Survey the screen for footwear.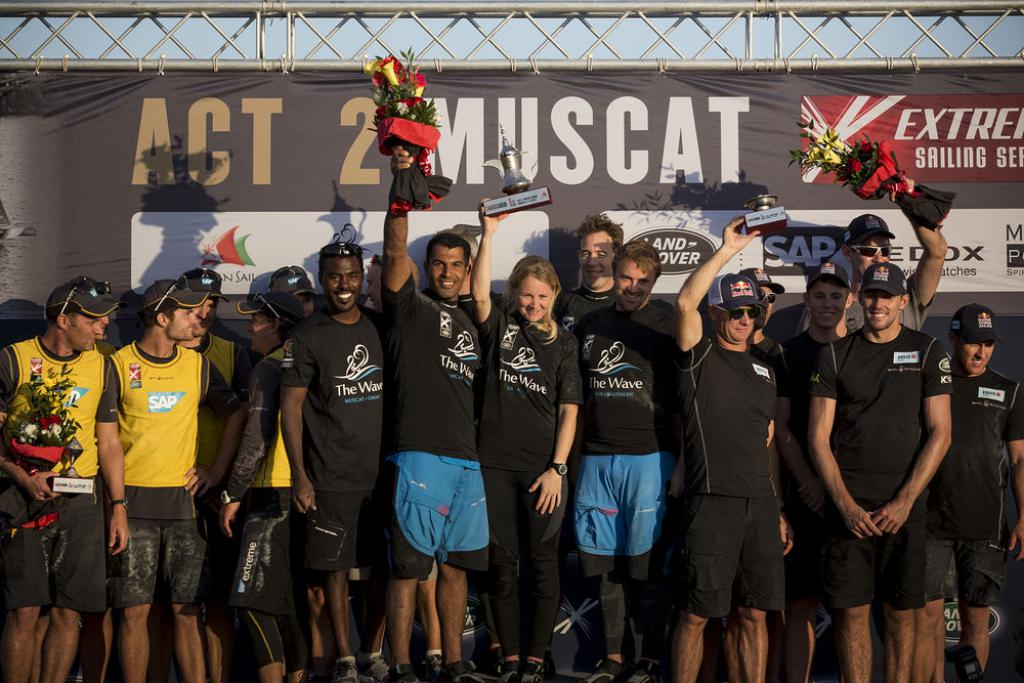
Survey found: {"left": 337, "top": 658, "right": 362, "bottom": 682}.
